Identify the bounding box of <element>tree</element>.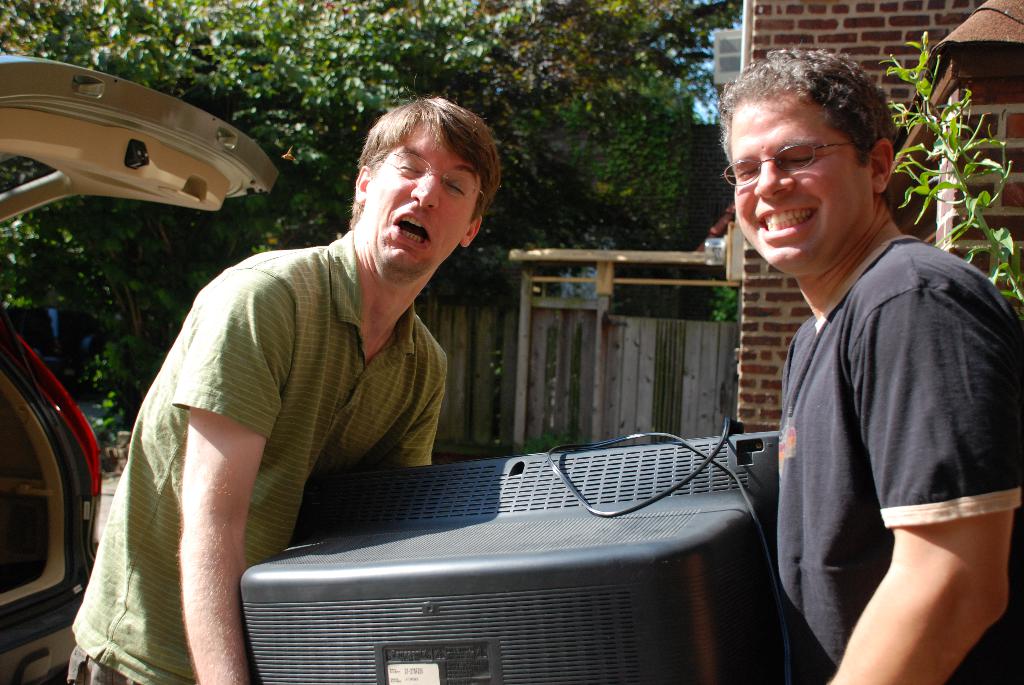
378/0/735/246.
